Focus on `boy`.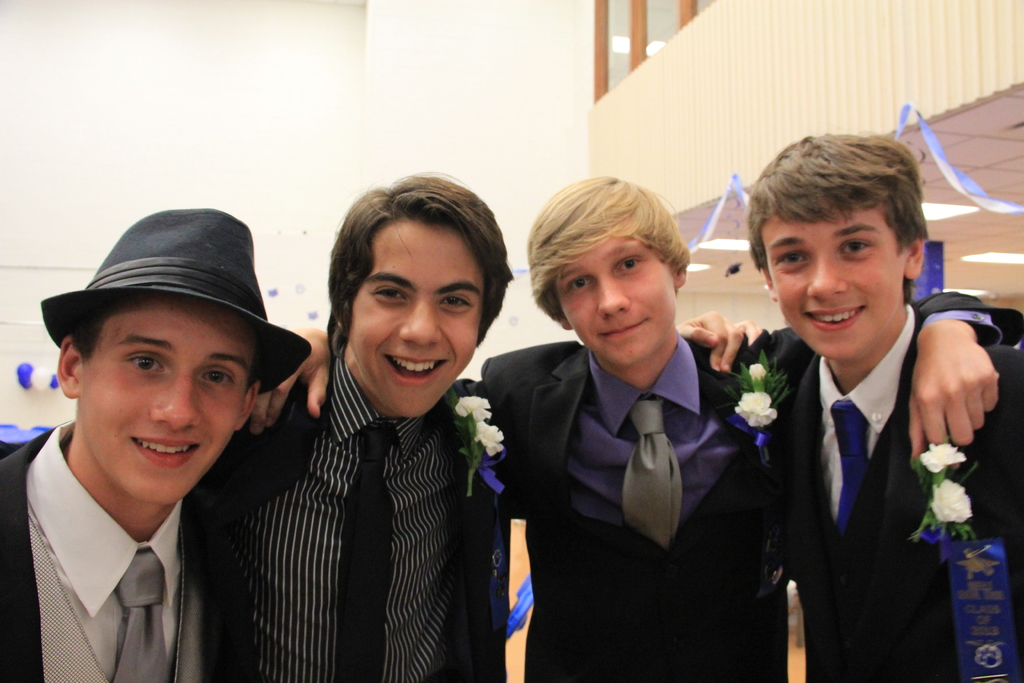
Focused at BBox(227, 172, 766, 682).
